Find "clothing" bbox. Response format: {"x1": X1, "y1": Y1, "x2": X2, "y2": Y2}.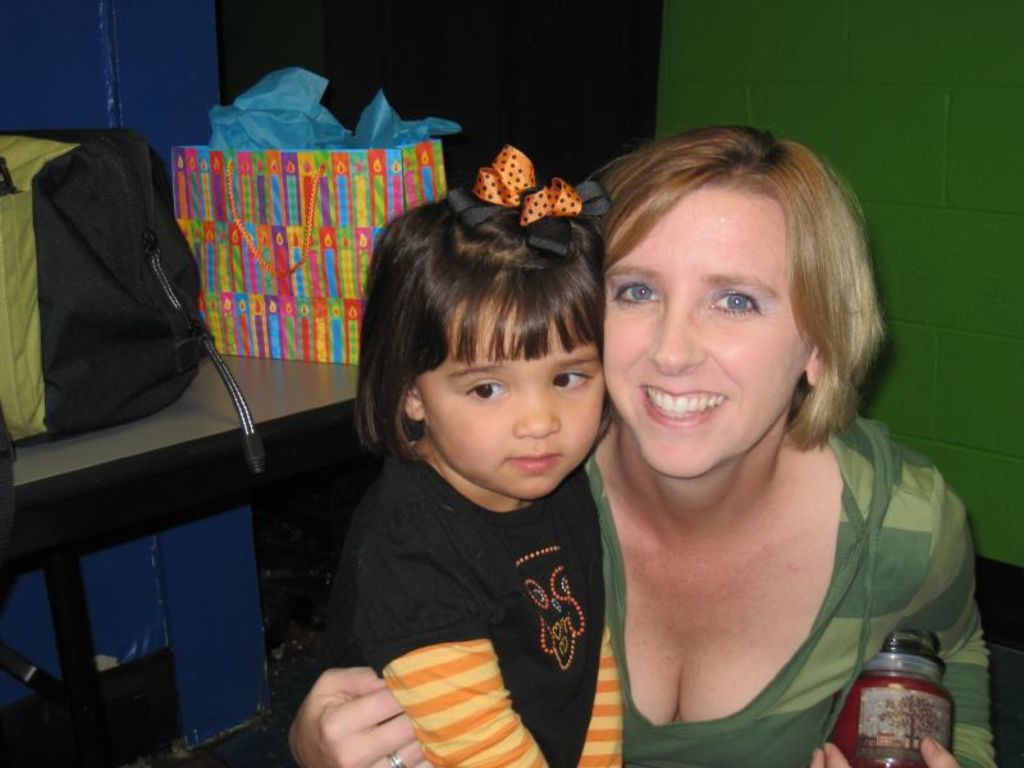
{"x1": 582, "y1": 411, "x2": 996, "y2": 767}.
